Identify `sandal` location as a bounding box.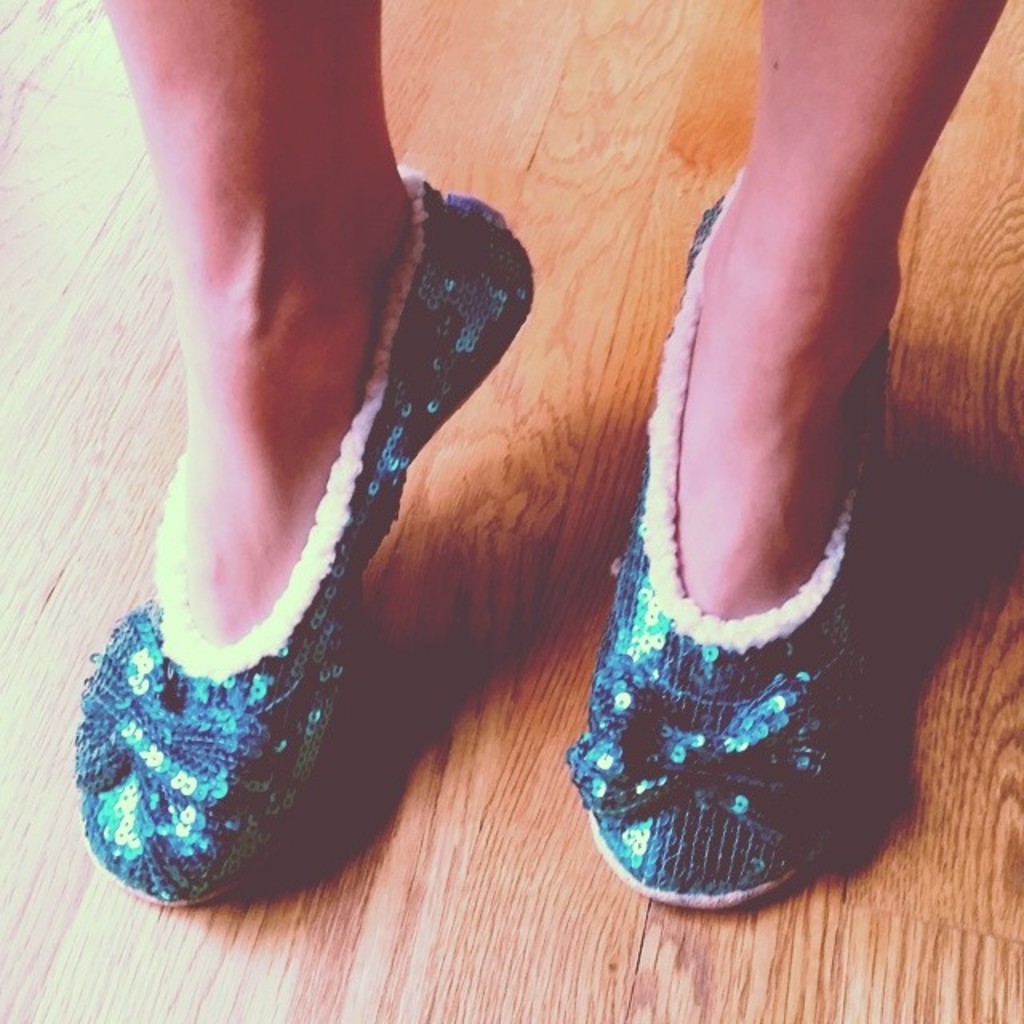
crop(573, 165, 891, 917).
